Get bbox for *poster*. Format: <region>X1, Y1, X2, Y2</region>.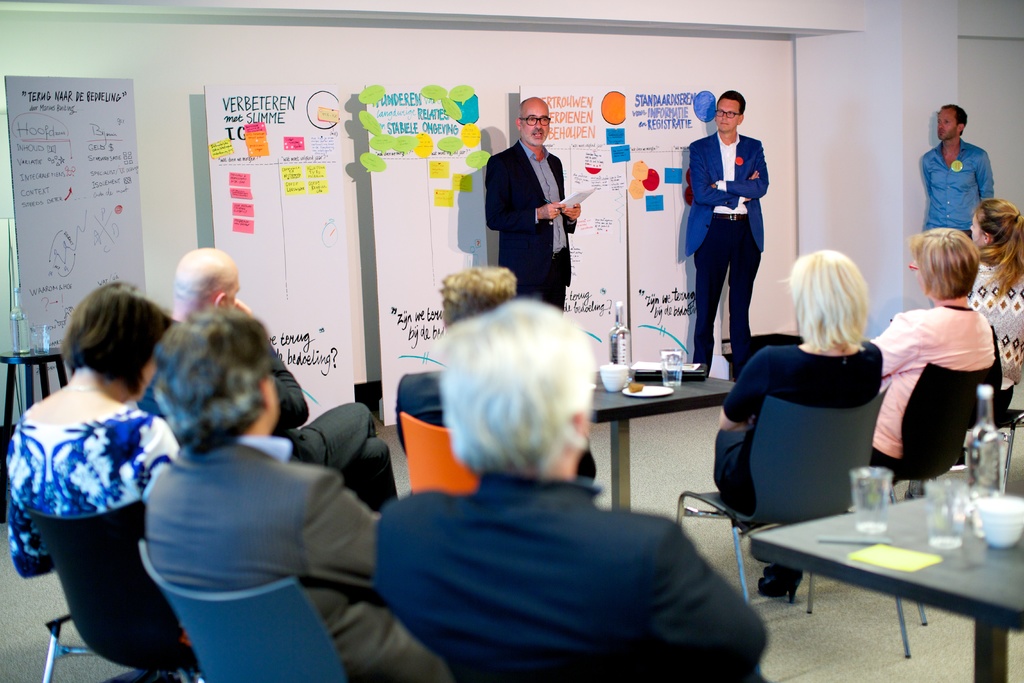
<region>630, 89, 732, 362</region>.
